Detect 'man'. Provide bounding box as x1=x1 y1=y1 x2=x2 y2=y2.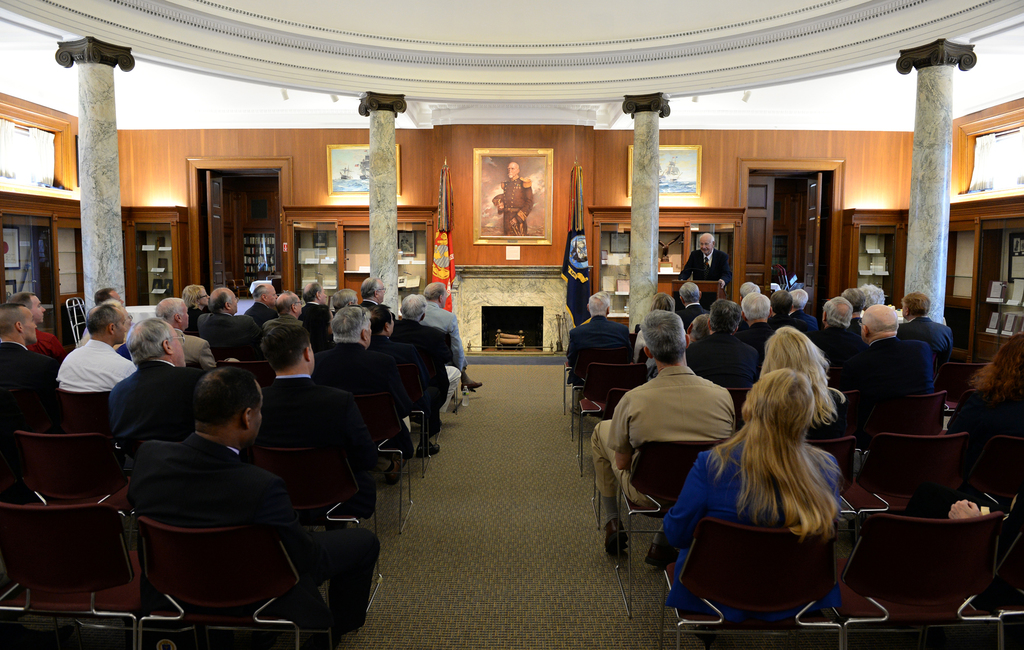
x1=788 y1=287 x2=819 y2=332.
